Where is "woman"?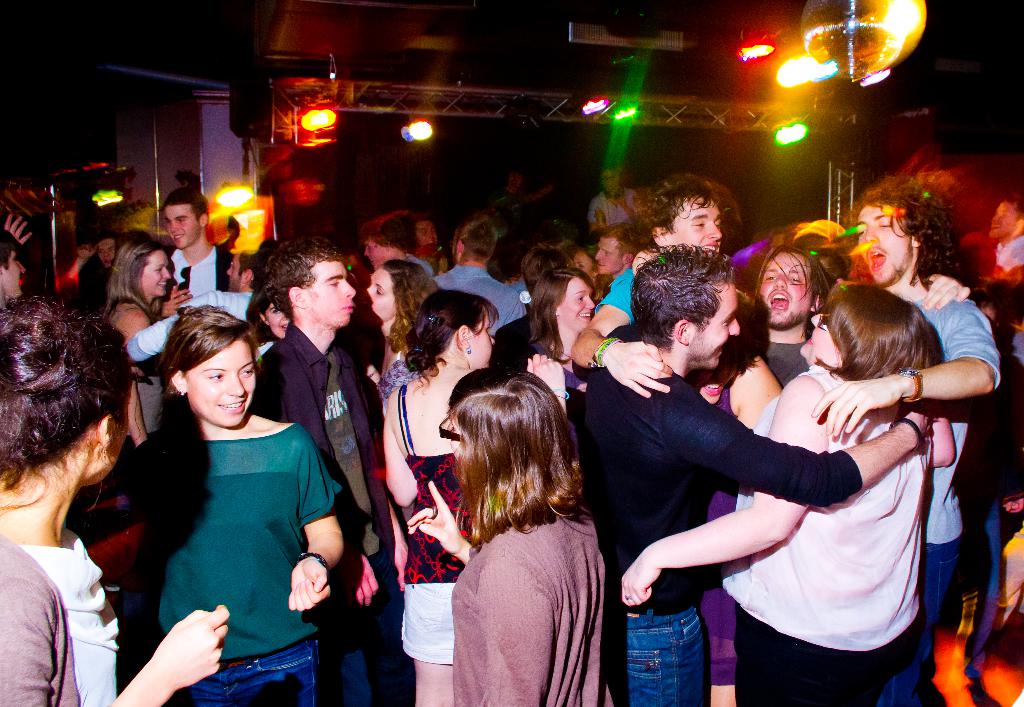
<bbox>355, 253, 447, 427</bbox>.
